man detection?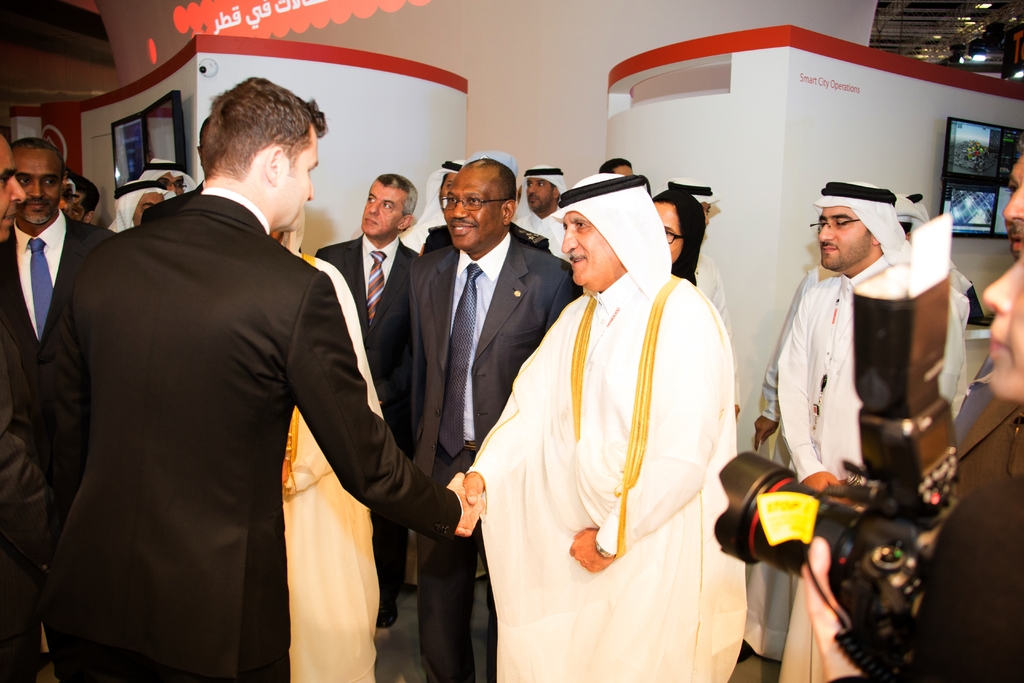
bbox=(72, 176, 99, 224)
